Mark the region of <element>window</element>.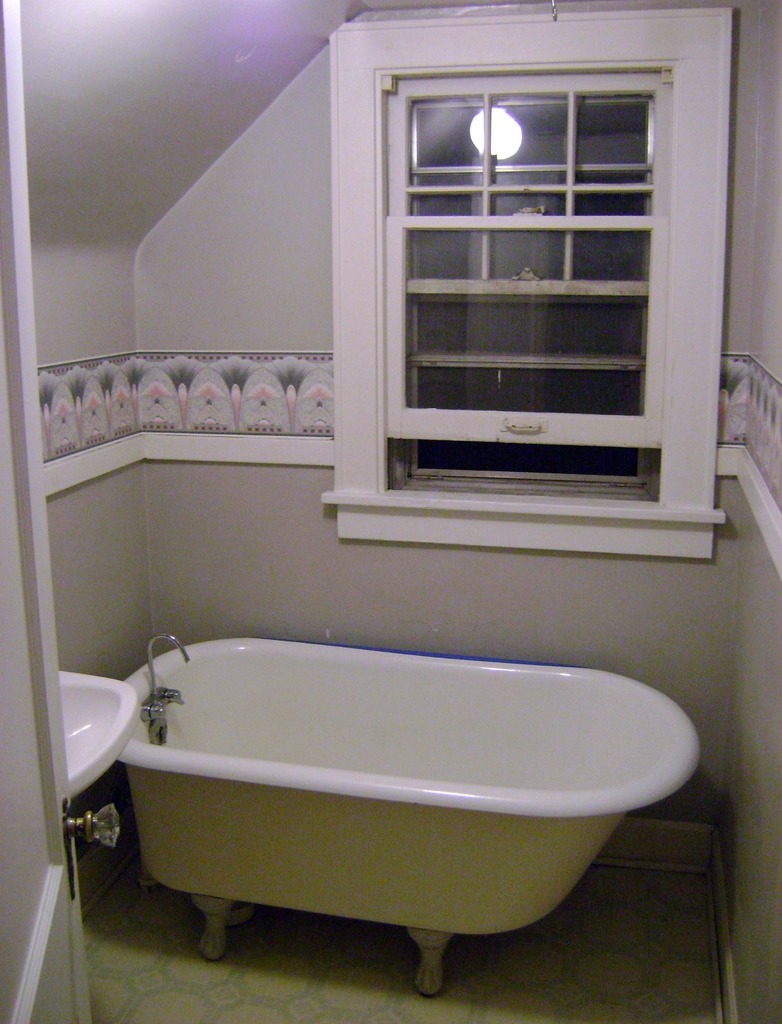
Region: [left=332, top=29, right=724, bottom=494].
